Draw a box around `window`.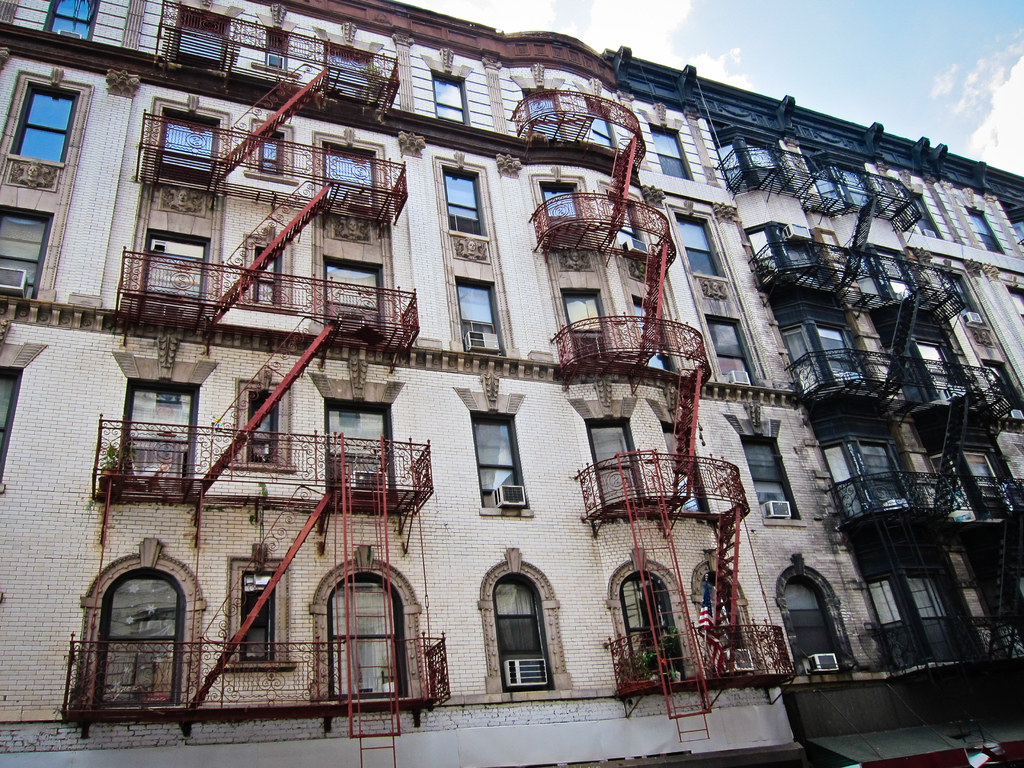
x1=648, y1=125, x2=687, y2=182.
